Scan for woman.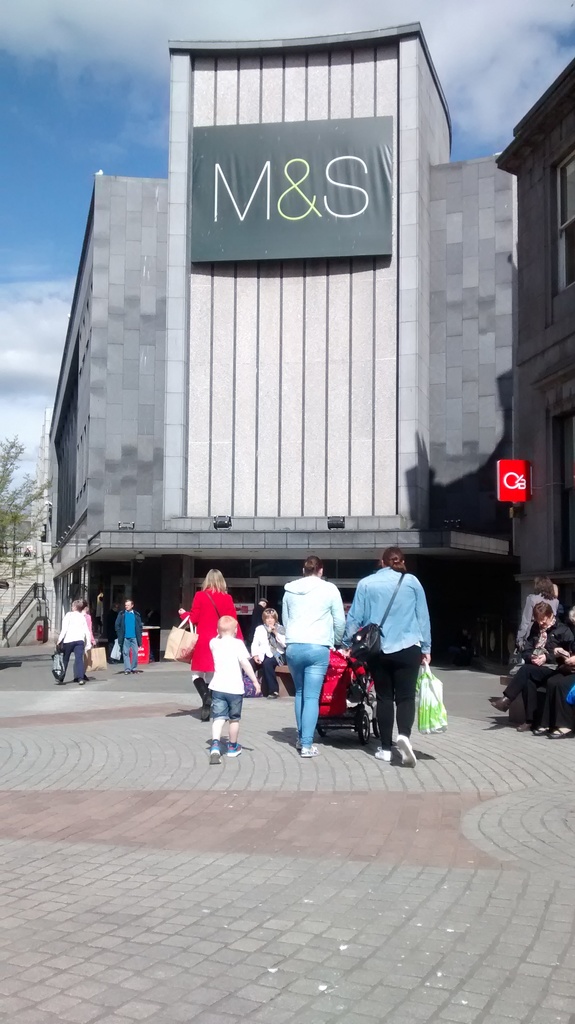
Scan result: 177:564:245:715.
